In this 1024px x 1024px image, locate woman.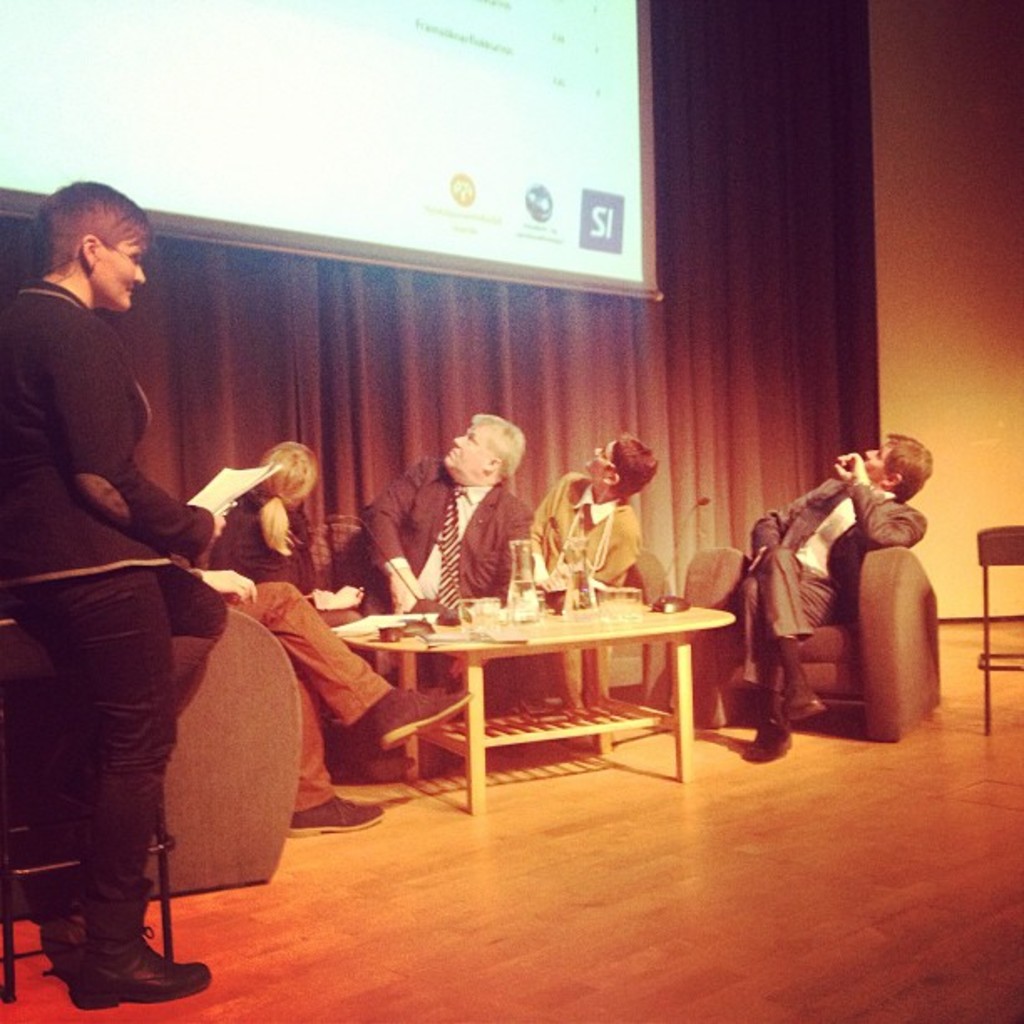
Bounding box: bbox=[5, 246, 301, 972].
